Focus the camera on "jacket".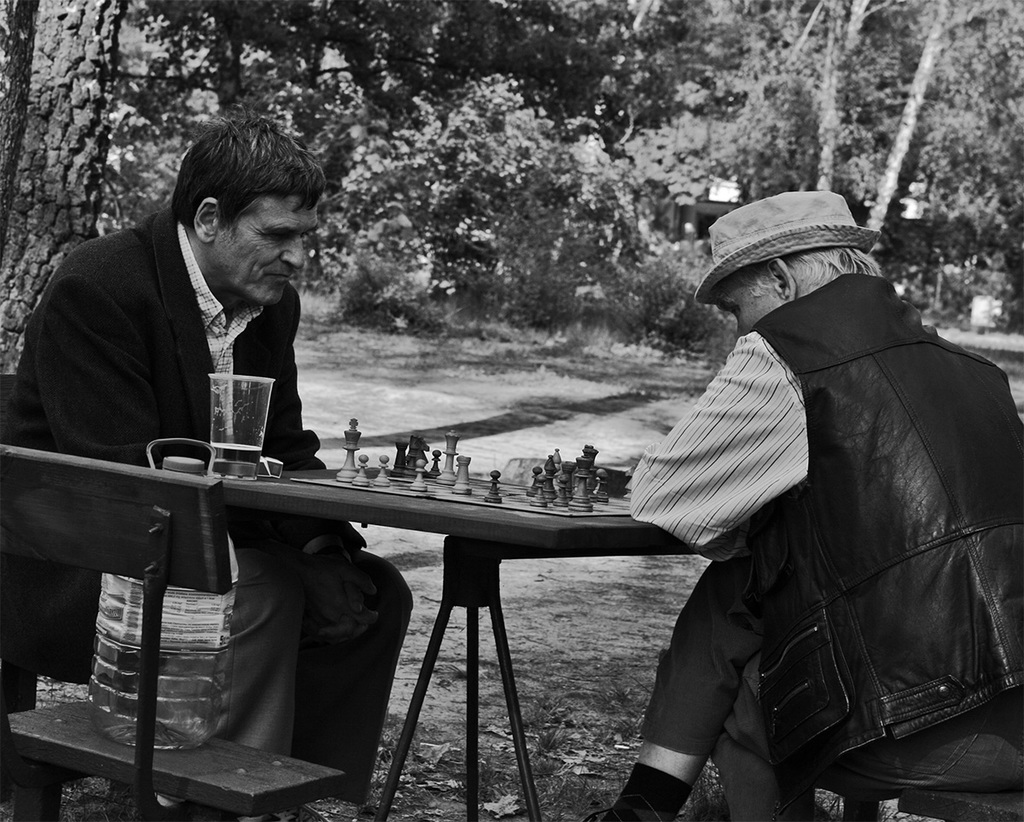
Focus region: 615 223 1012 778.
